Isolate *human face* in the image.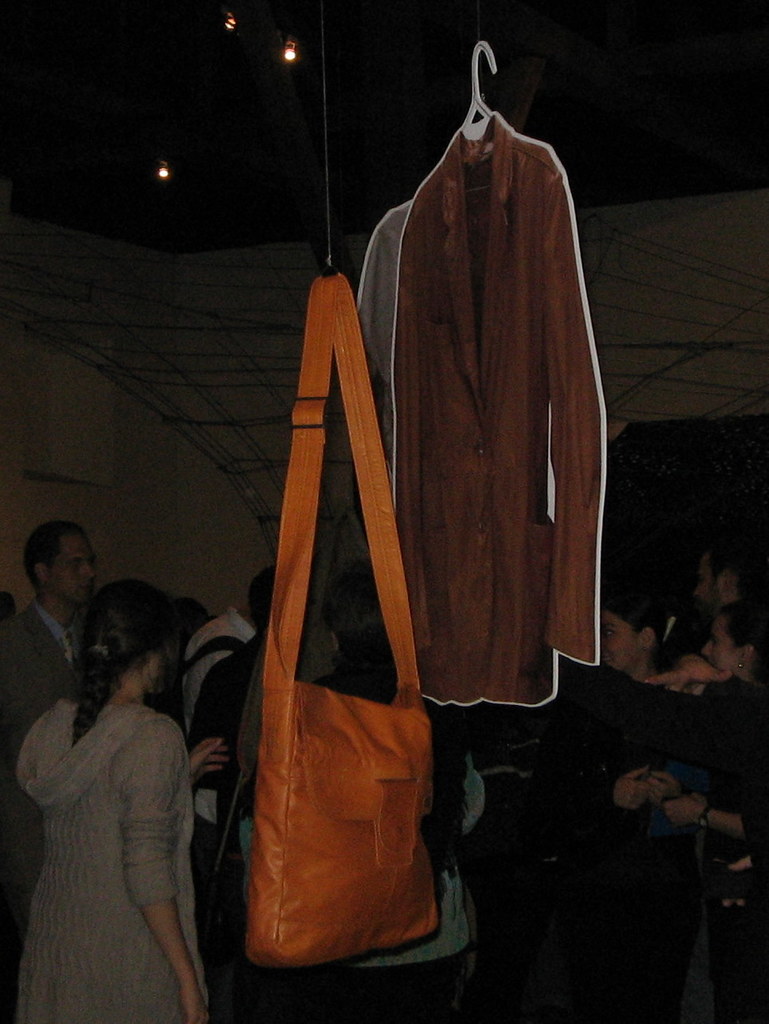
Isolated region: detection(698, 618, 749, 675).
